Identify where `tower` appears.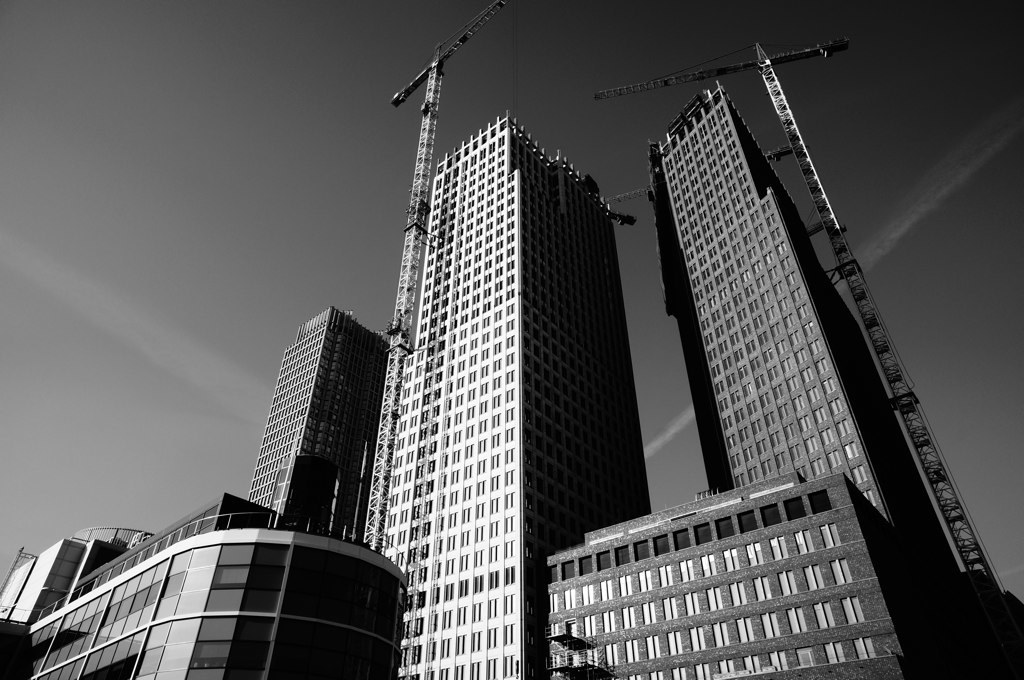
Appears at [240,304,389,544].
